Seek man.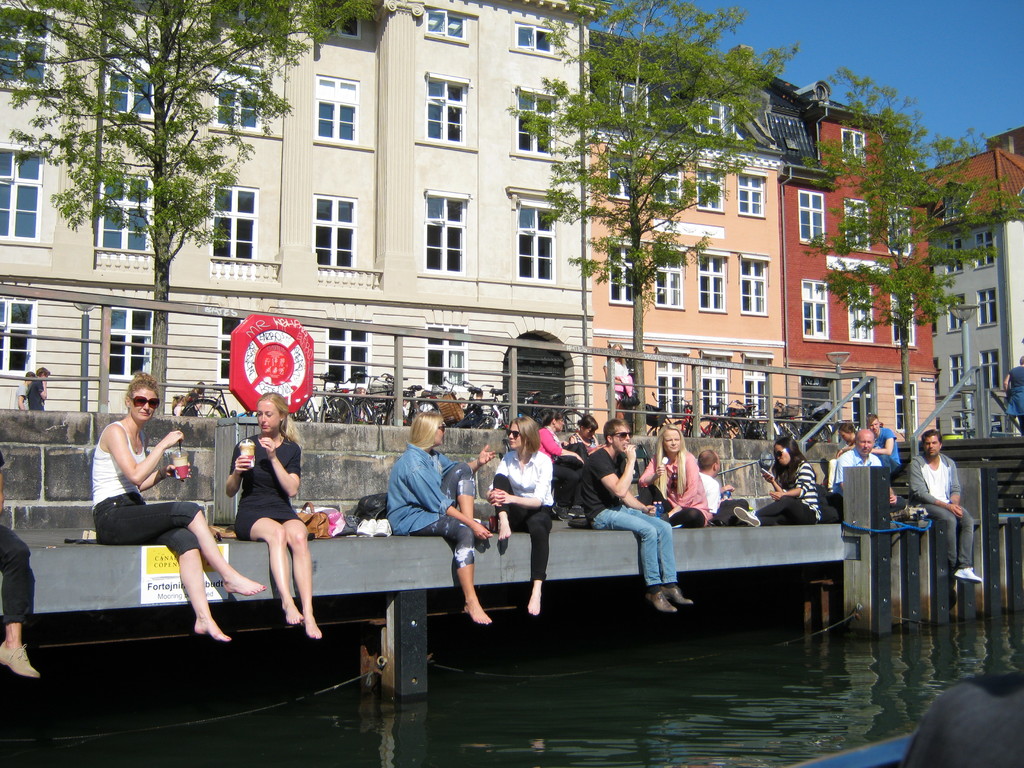
<region>698, 448, 723, 515</region>.
